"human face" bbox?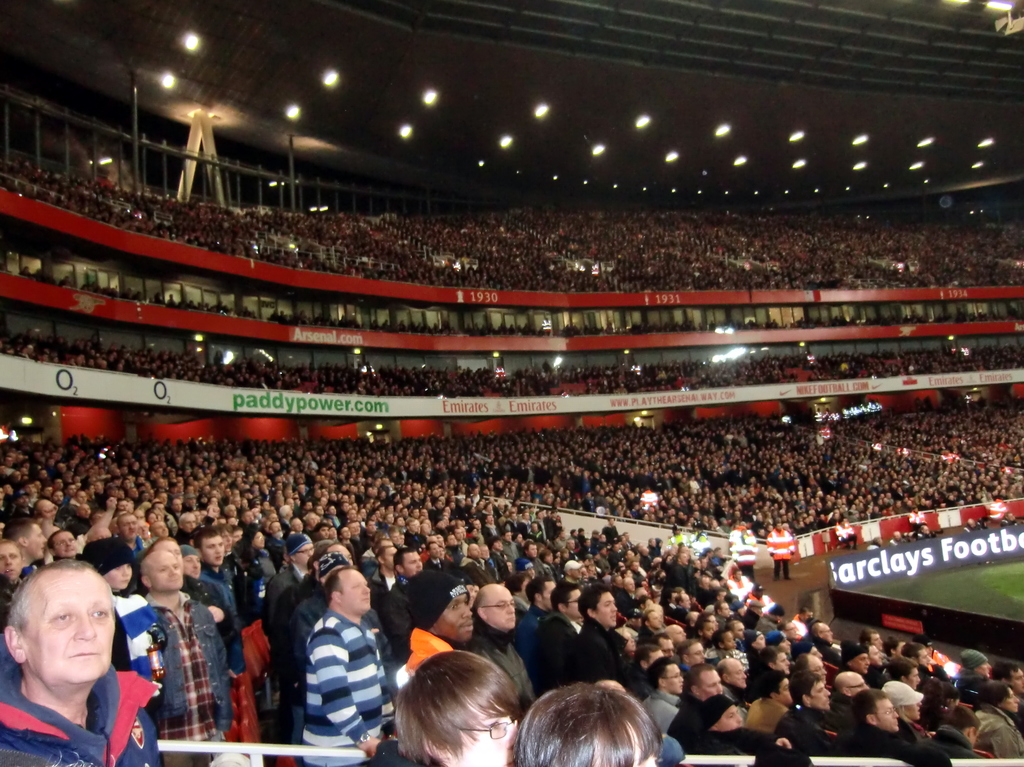
(left=198, top=535, right=225, bottom=562)
